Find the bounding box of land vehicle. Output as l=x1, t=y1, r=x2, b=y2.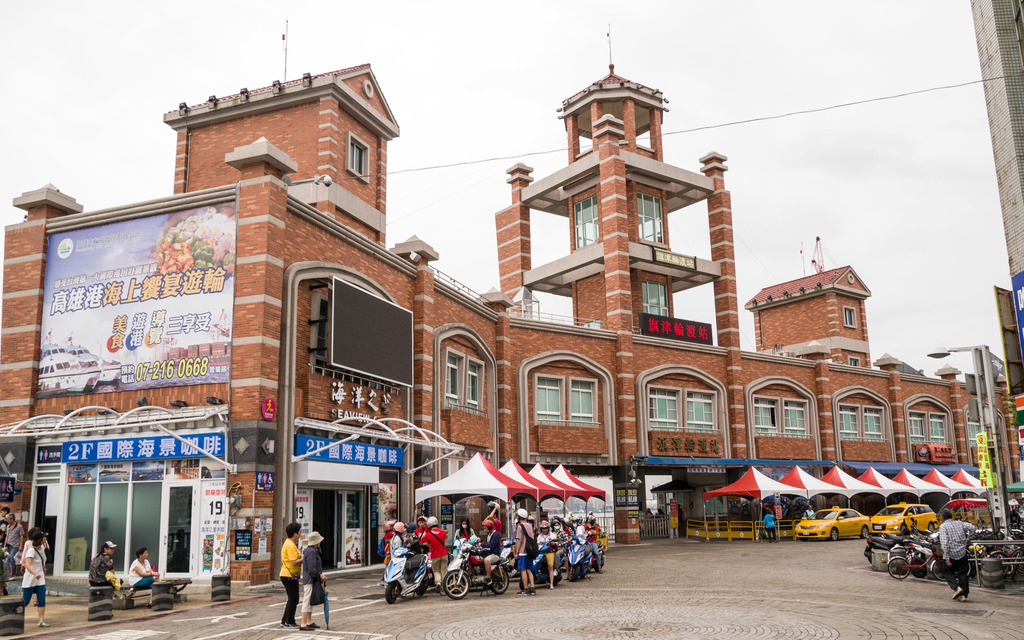
l=794, t=504, r=872, b=541.
